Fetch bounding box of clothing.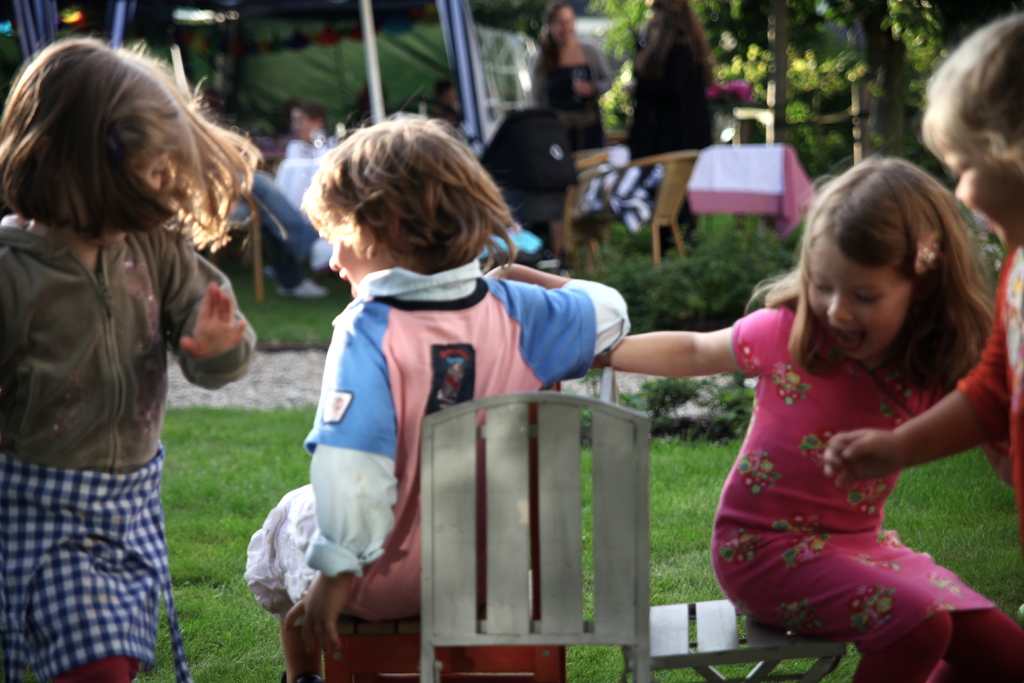
Bbox: (613, 40, 717, 153).
